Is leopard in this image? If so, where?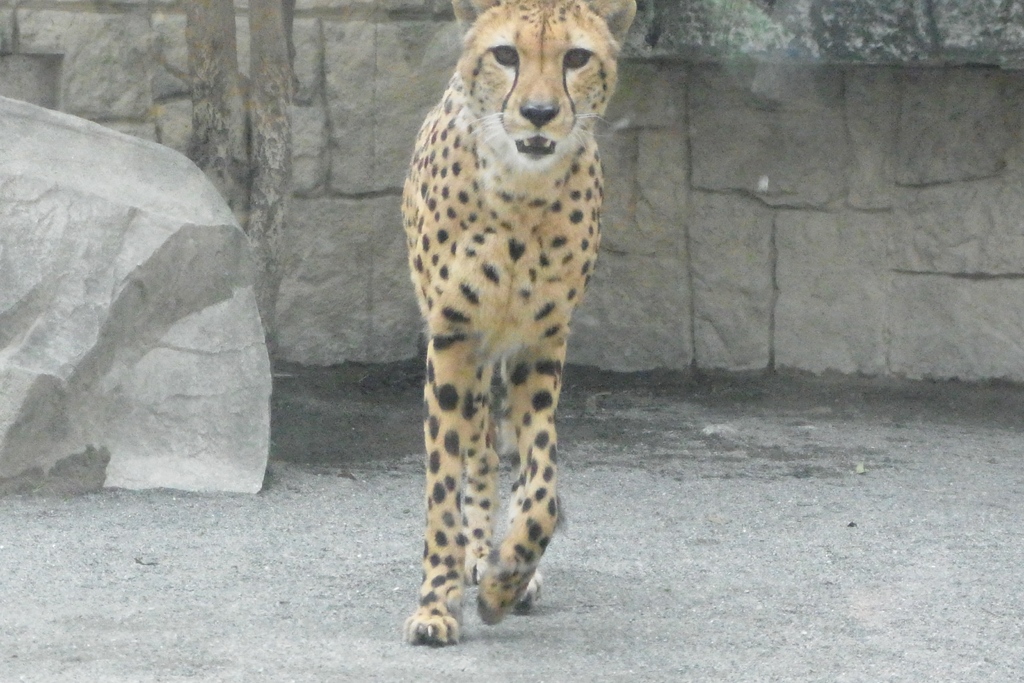
Yes, at l=398, t=0, r=642, b=646.
